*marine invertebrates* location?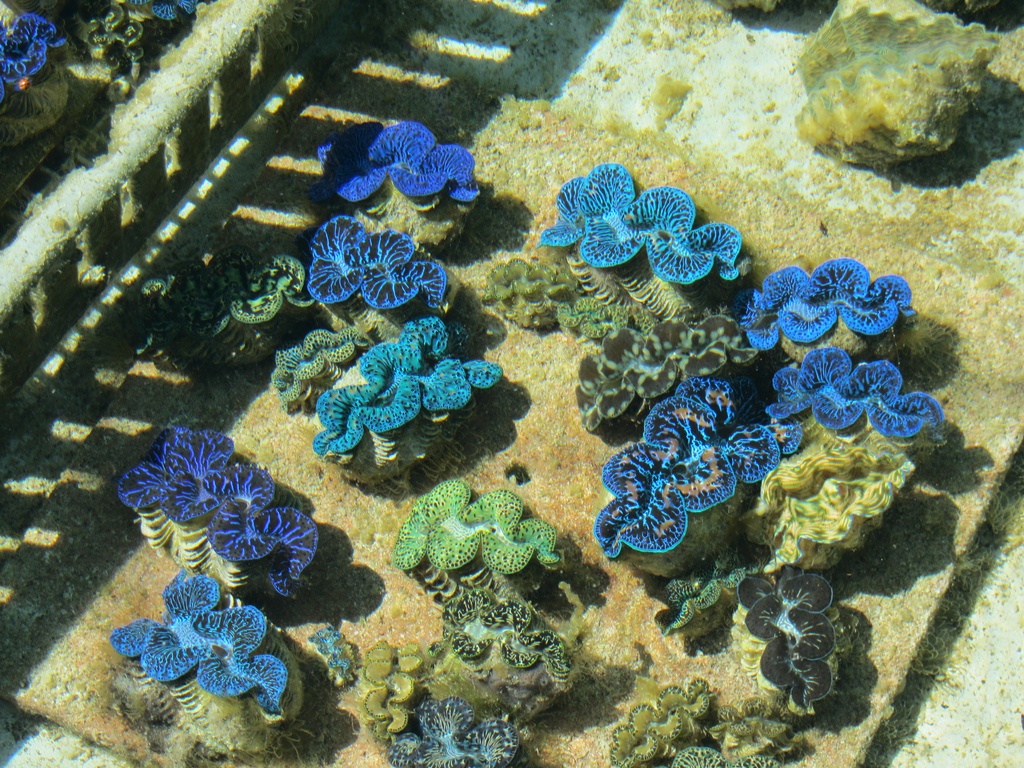
{"left": 296, "top": 207, "right": 476, "bottom": 326}
